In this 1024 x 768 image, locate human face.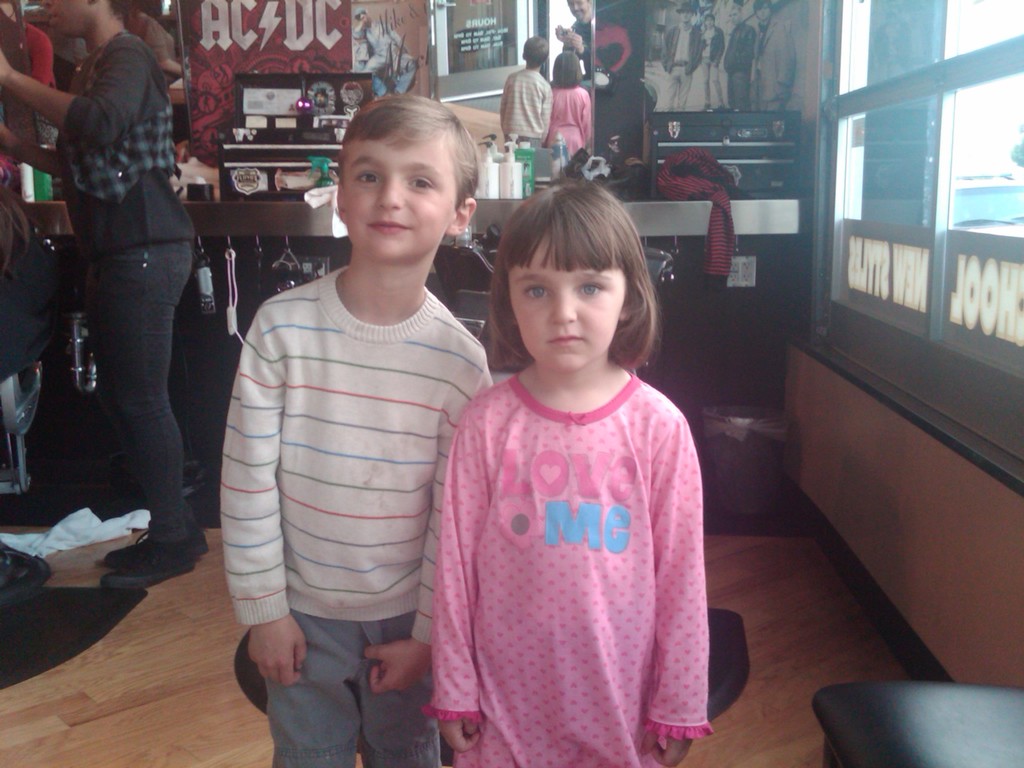
Bounding box: [left=755, top=4, right=772, bottom=22].
